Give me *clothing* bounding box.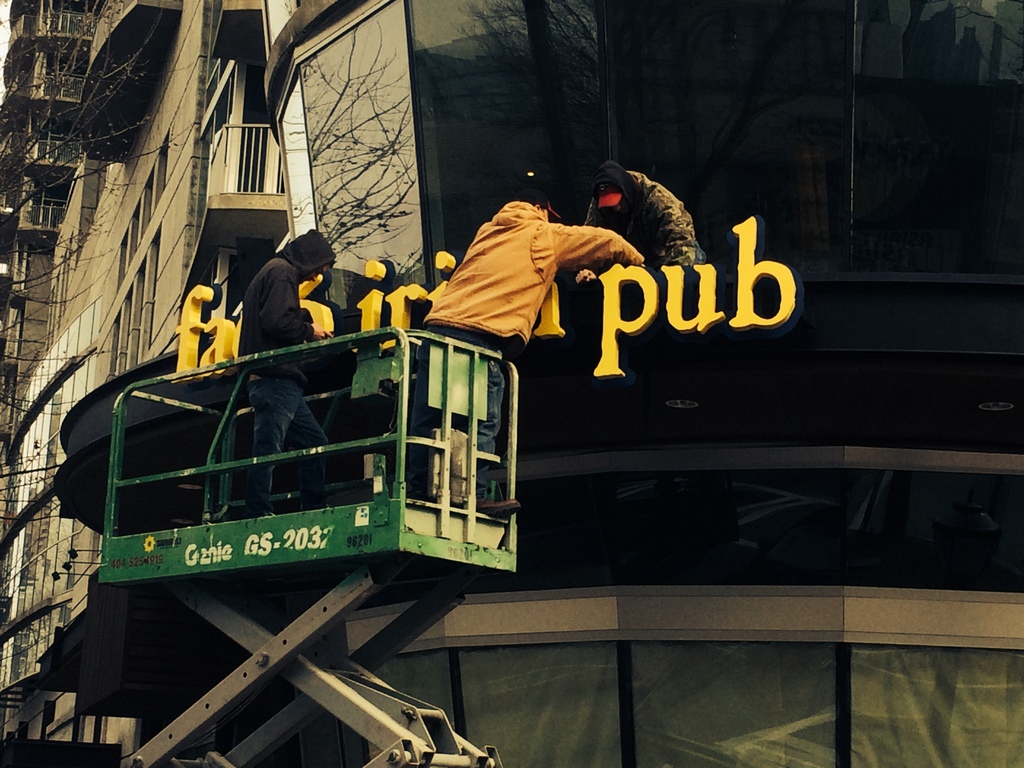
box(239, 225, 342, 511).
